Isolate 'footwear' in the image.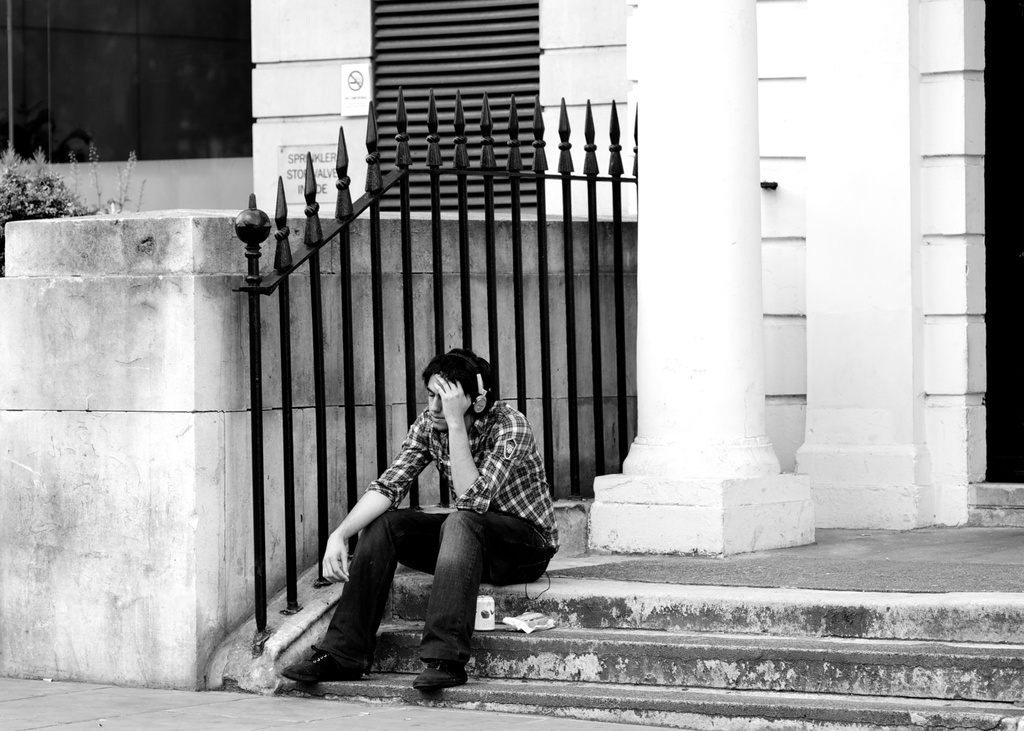
Isolated region: x1=275 y1=639 x2=372 y2=688.
